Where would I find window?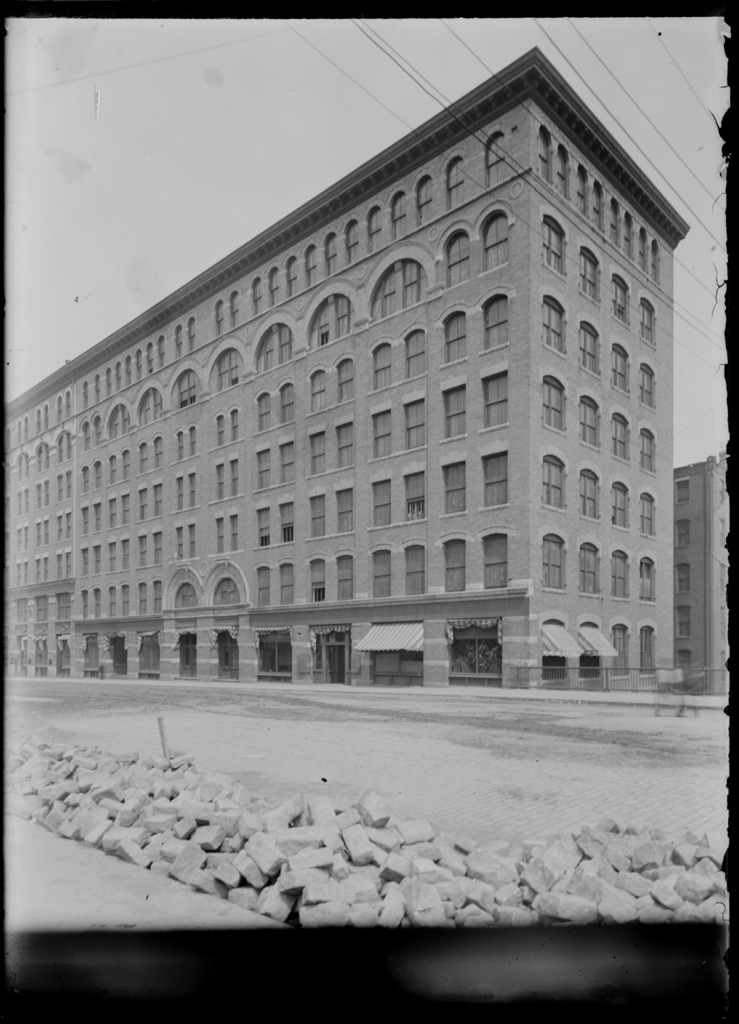
At detection(185, 425, 199, 450).
